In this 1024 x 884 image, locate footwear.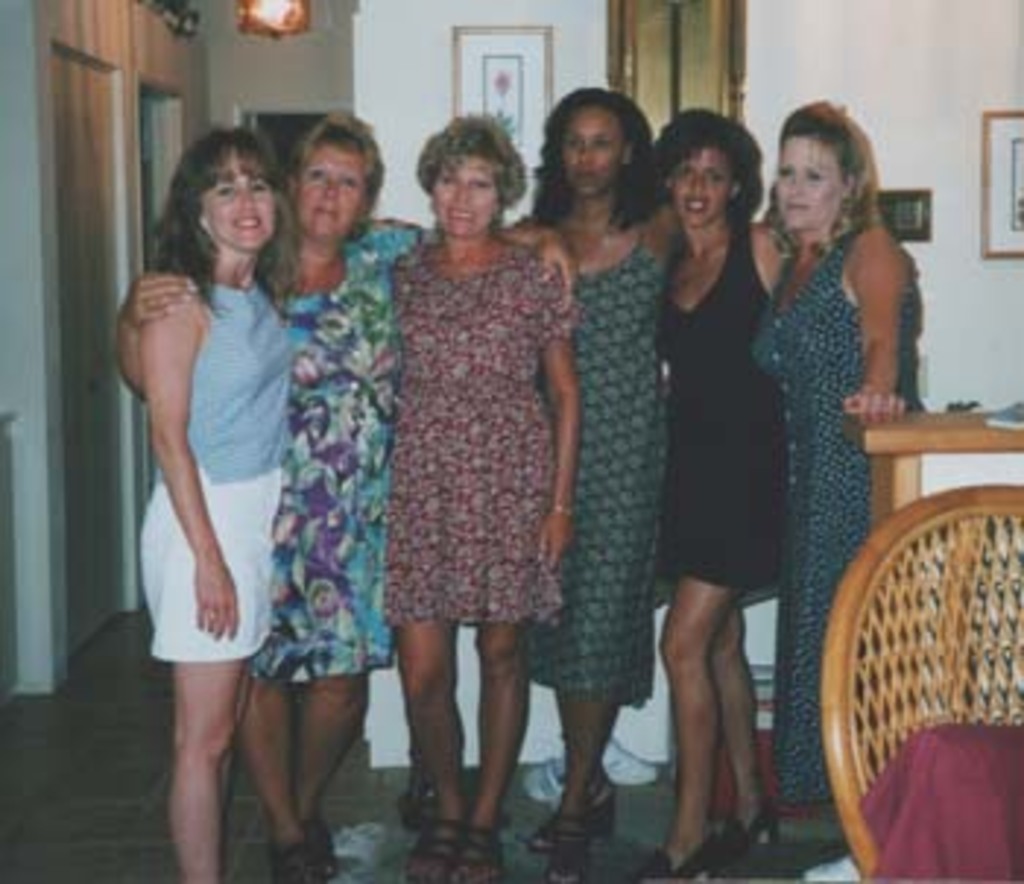
Bounding box: BBox(316, 828, 339, 861).
